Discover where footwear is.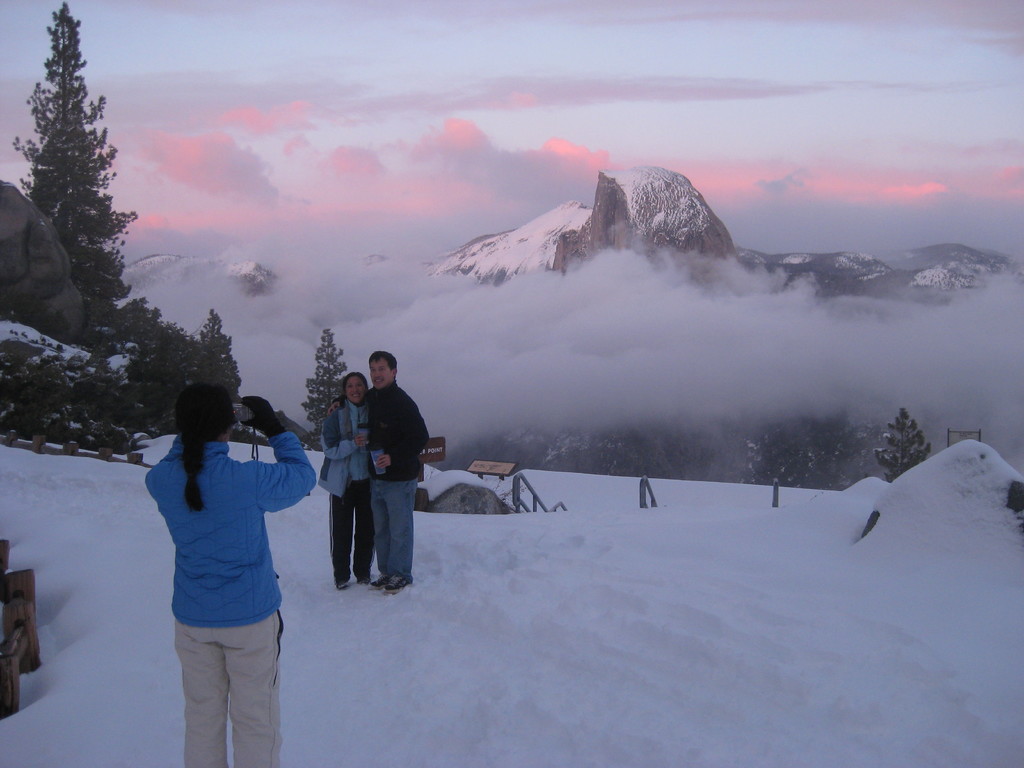
Discovered at (left=369, top=573, right=390, bottom=589).
